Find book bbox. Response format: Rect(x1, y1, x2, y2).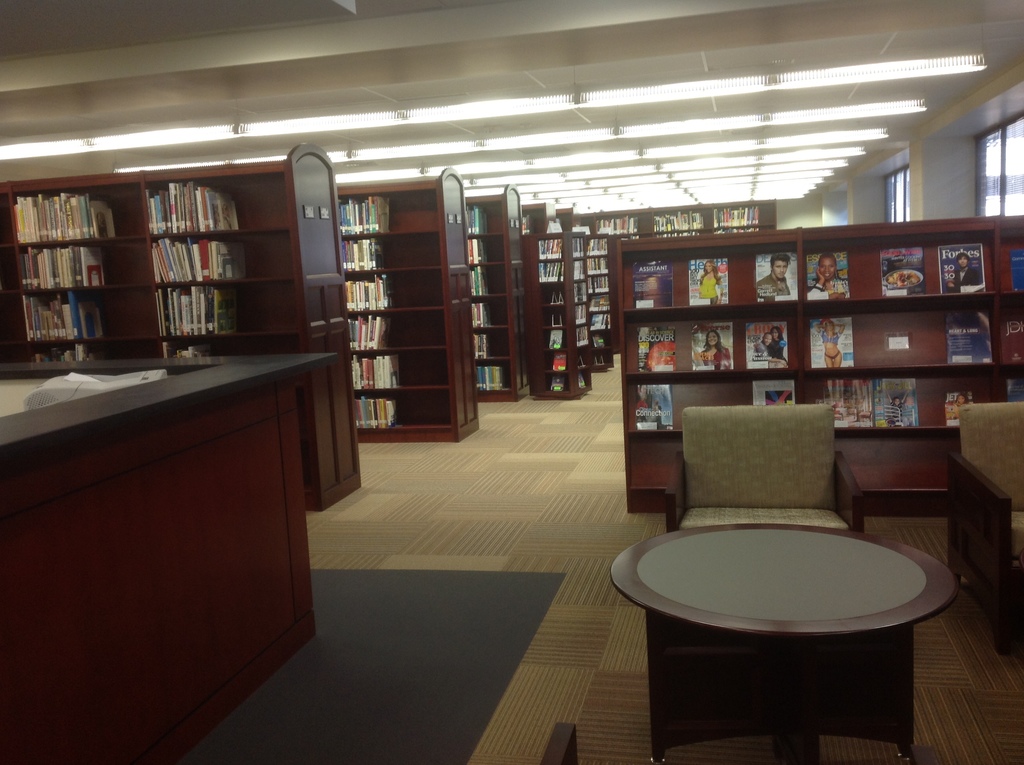
Rect(947, 309, 991, 367).
